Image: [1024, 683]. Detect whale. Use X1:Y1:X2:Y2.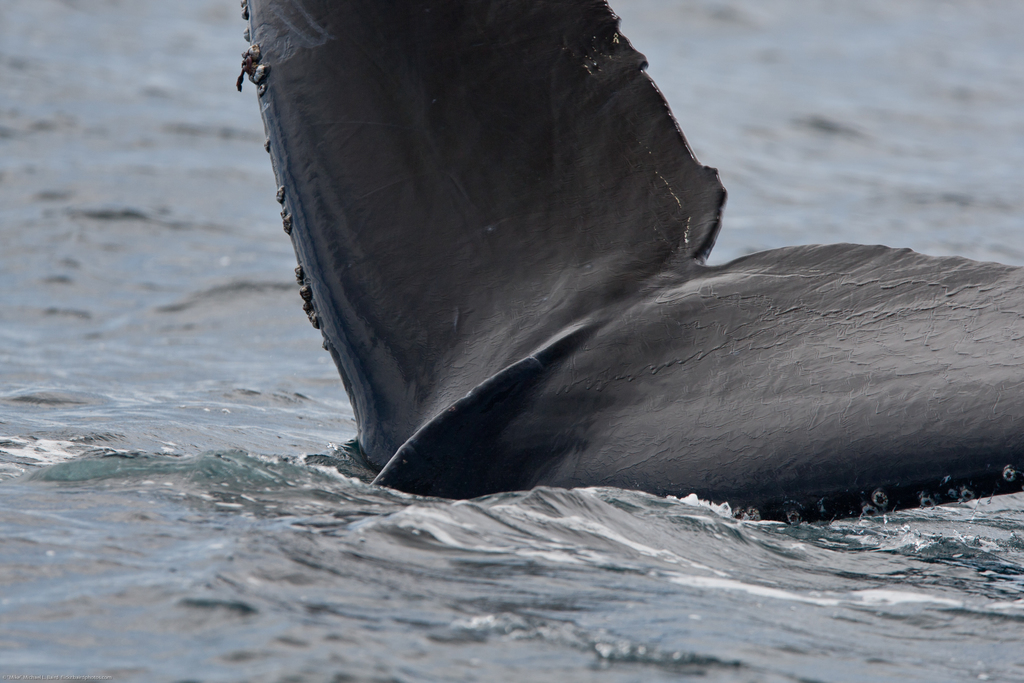
236:0:1023:523.
